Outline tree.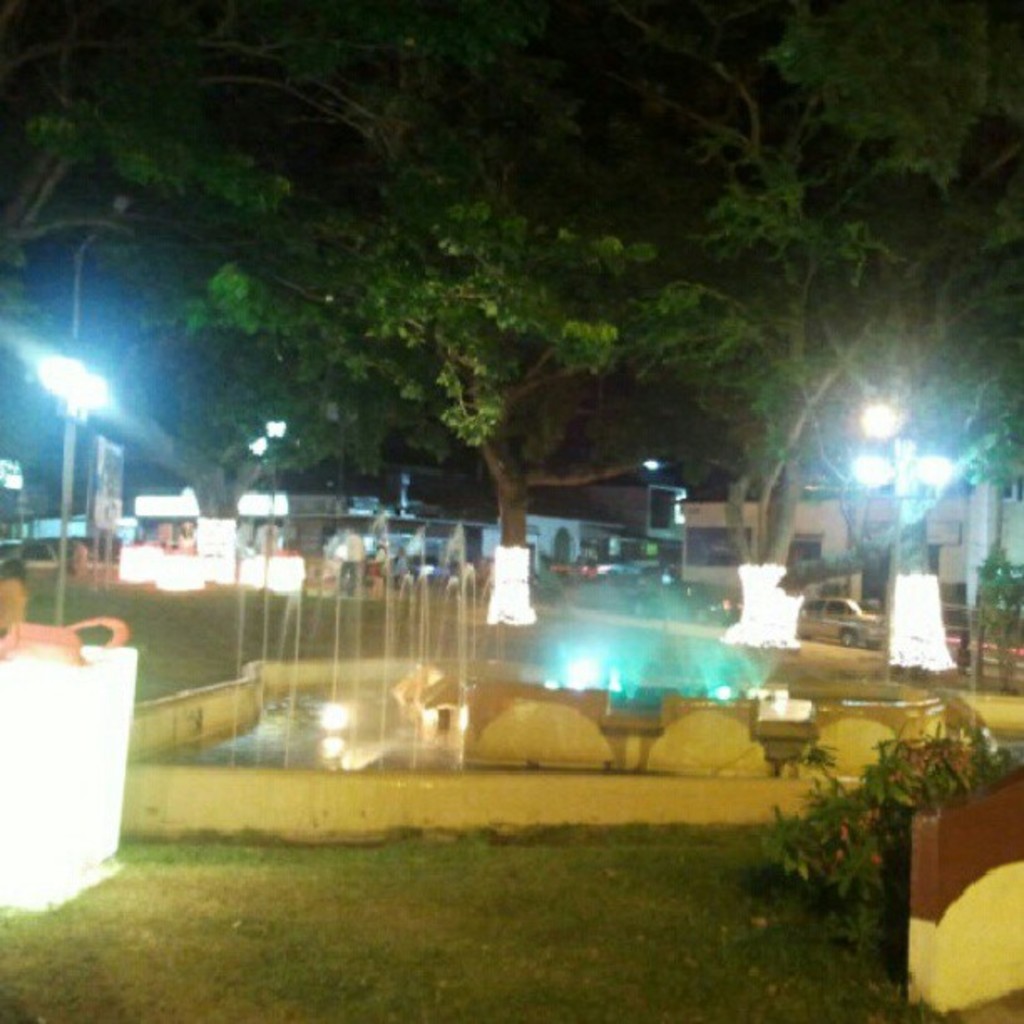
Outline: [x1=0, y1=117, x2=430, y2=602].
